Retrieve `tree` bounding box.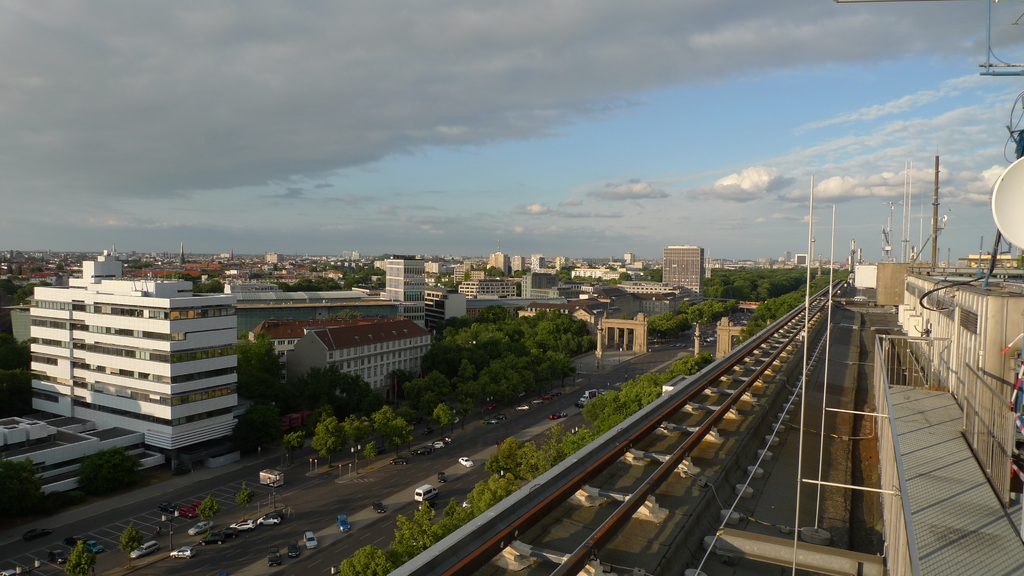
Bounding box: [292,360,376,413].
